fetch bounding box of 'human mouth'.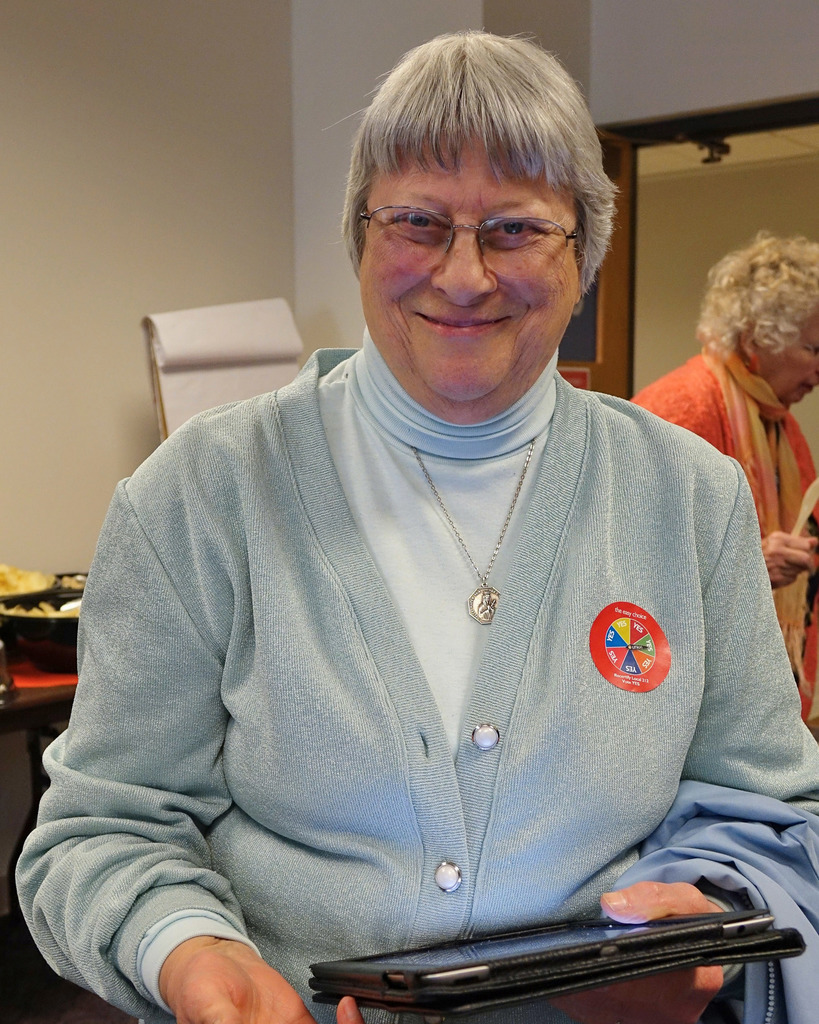
Bbox: x1=411, y1=307, x2=508, y2=337.
